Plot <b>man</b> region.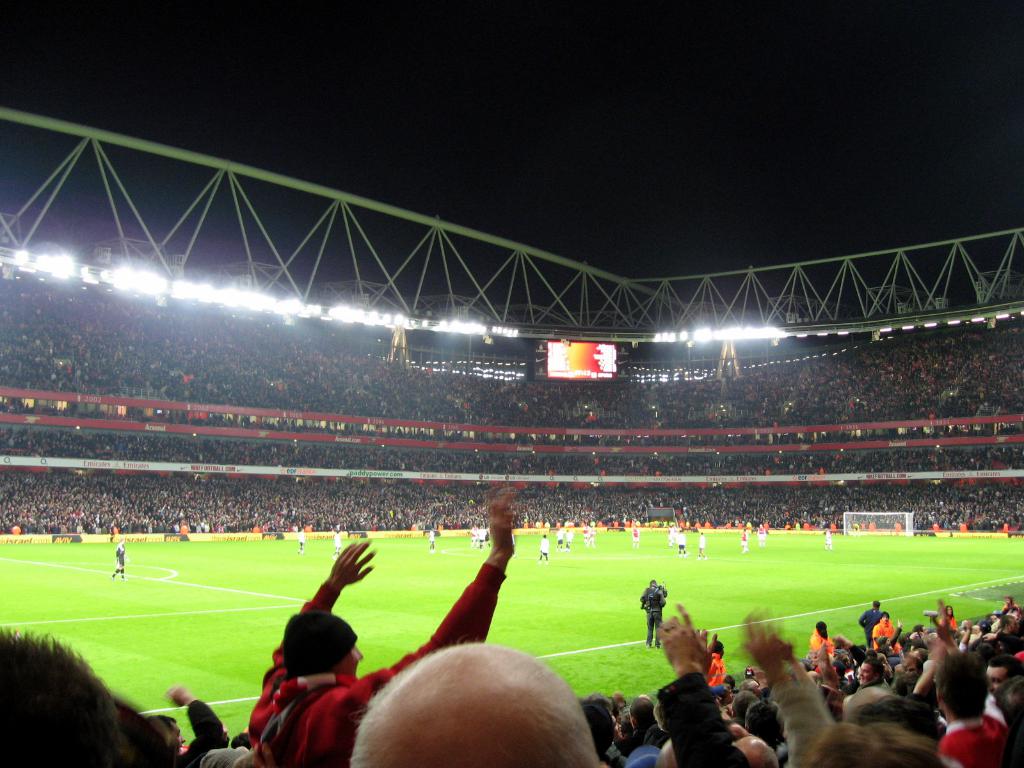
Plotted at <box>616,695,657,755</box>.
